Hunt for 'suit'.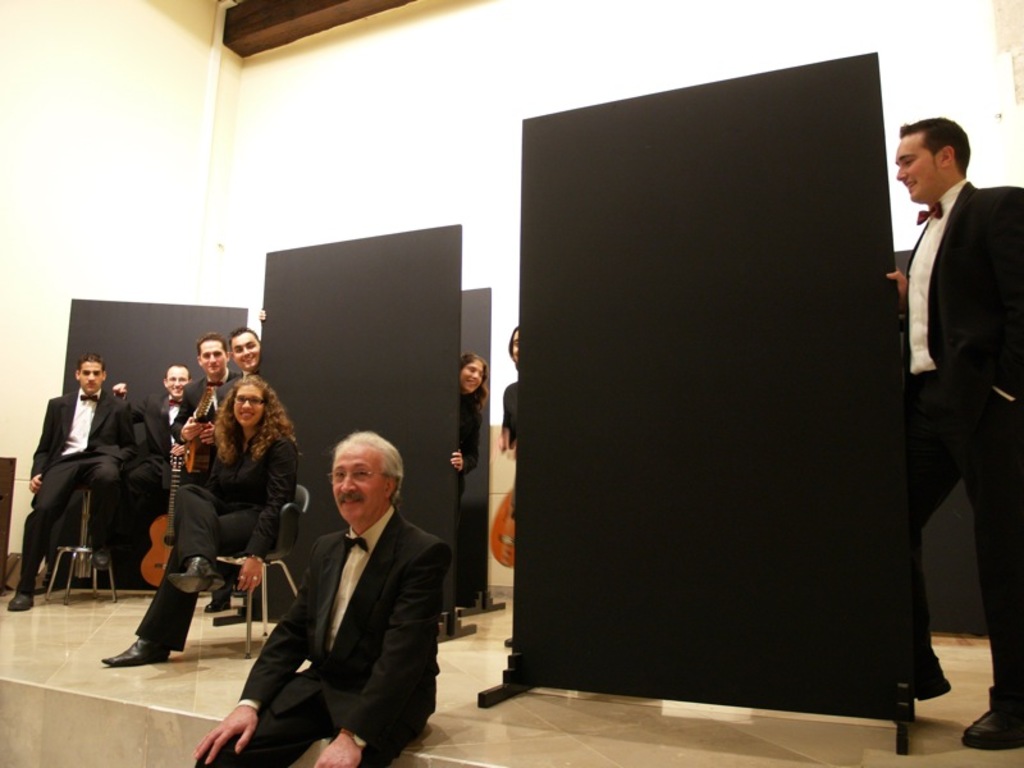
Hunted down at (x1=133, y1=425, x2=301, y2=652).
